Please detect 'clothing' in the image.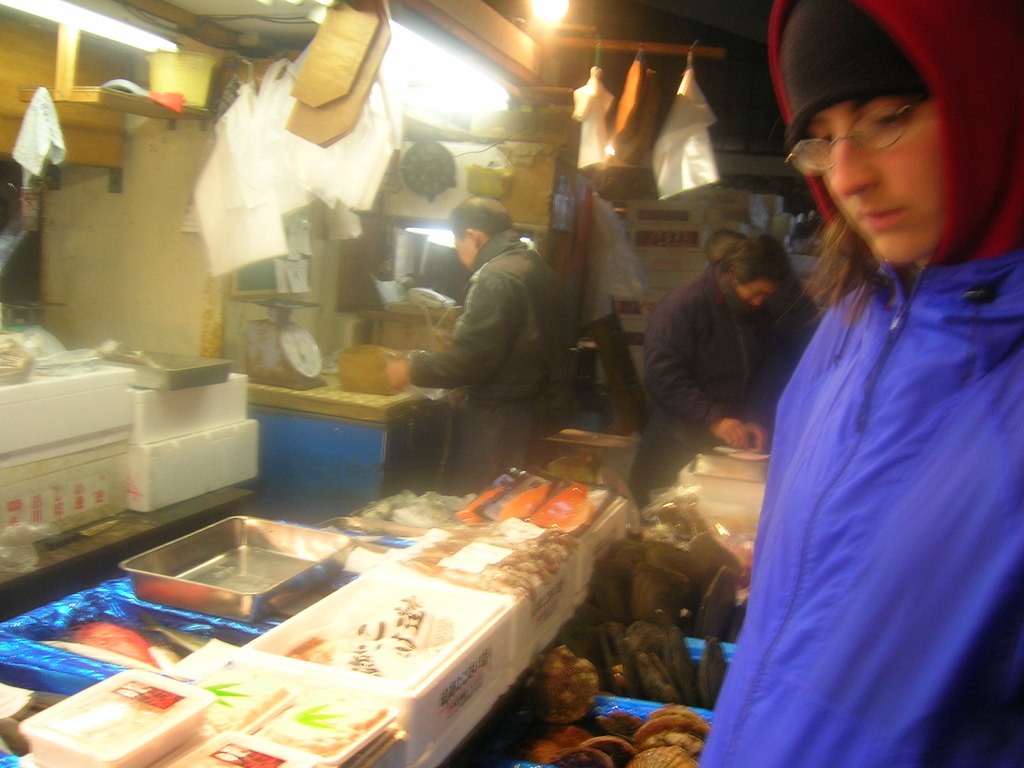
bbox(763, 273, 817, 367).
